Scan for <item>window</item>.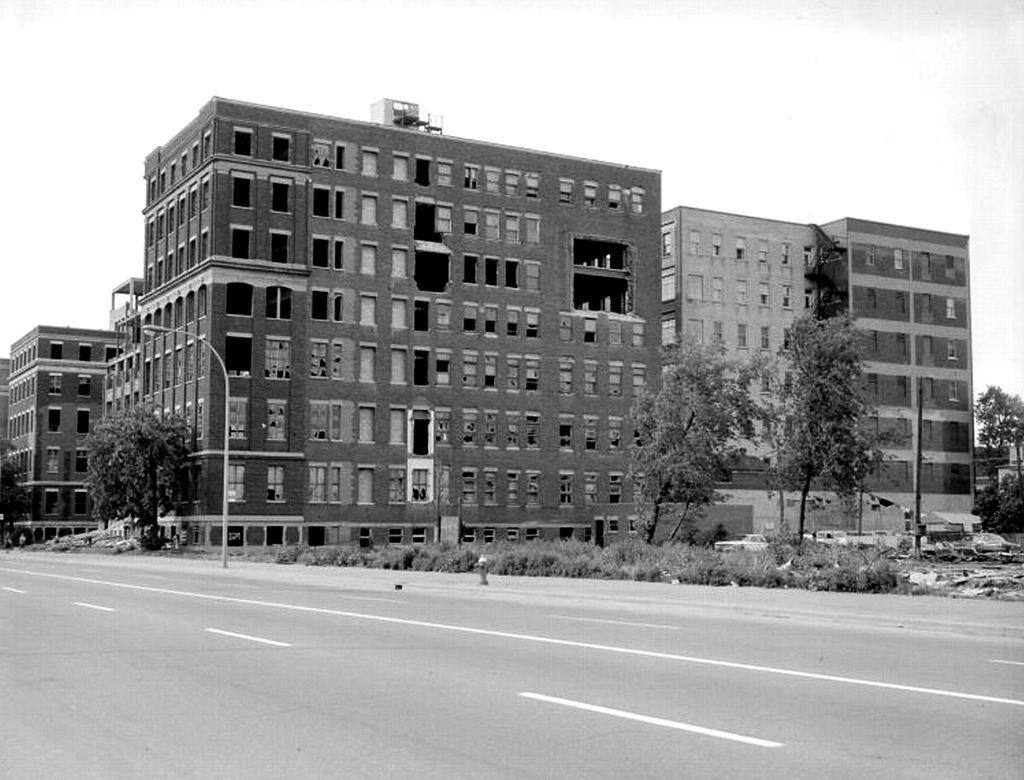
Scan result: (946,423,956,442).
